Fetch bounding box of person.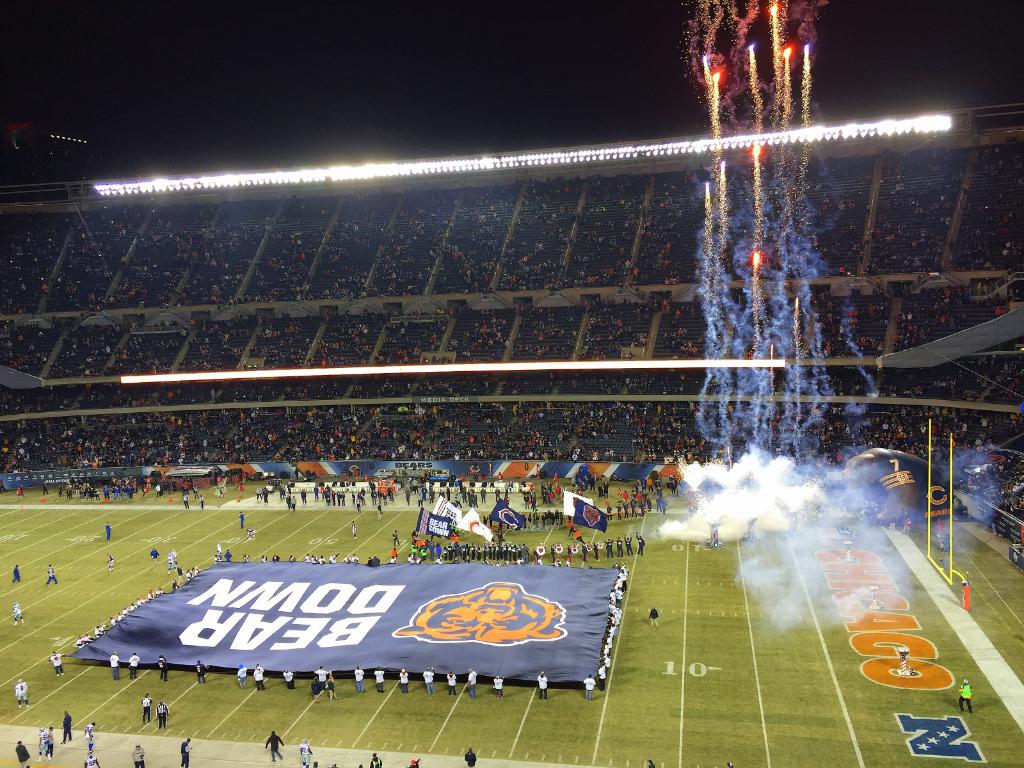
Bbox: bbox(236, 665, 247, 691).
